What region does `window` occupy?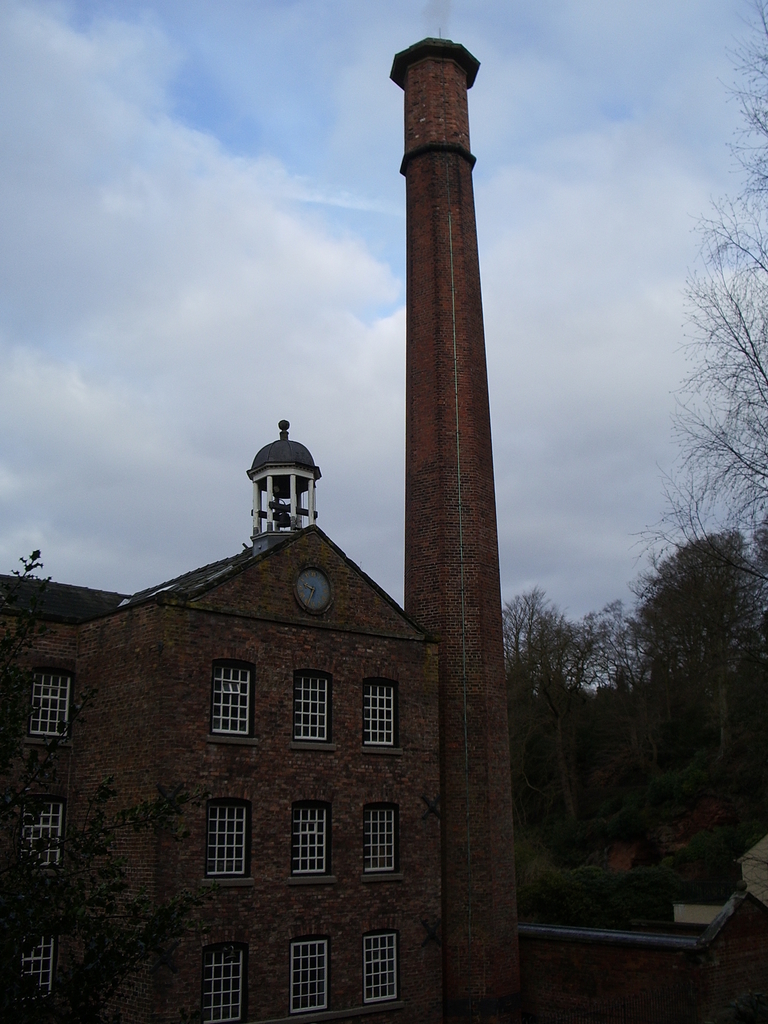
box=[366, 938, 397, 1005].
